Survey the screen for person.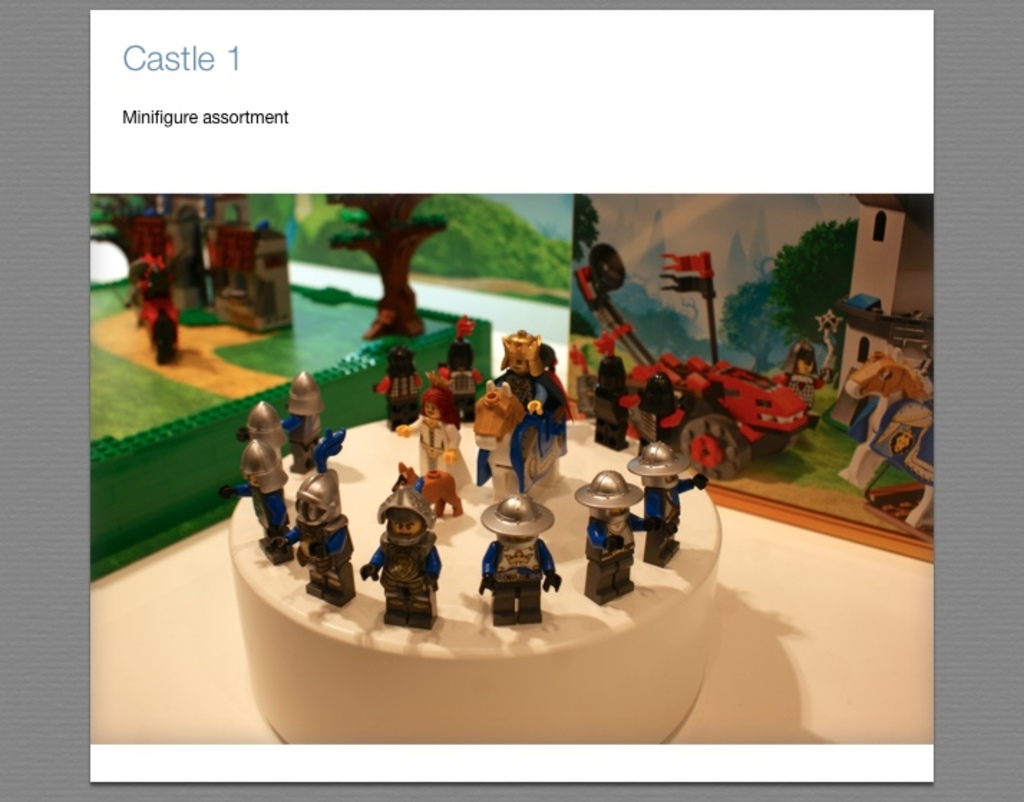
Survey found: box=[361, 469, 435, 630].
